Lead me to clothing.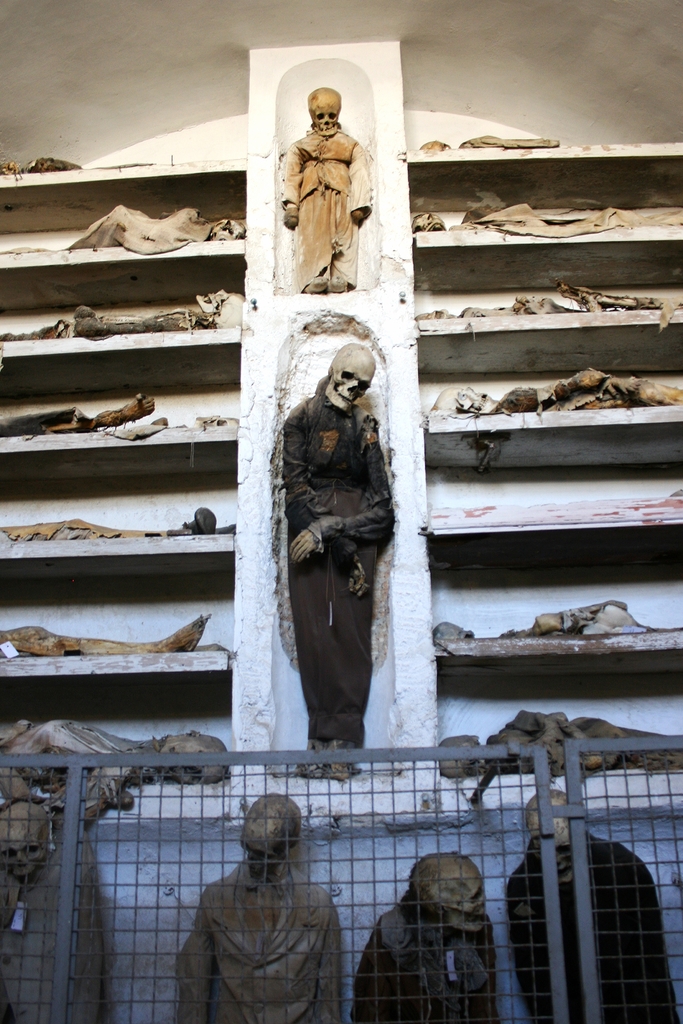
Lead to box(180, 846, 353, 1023).
